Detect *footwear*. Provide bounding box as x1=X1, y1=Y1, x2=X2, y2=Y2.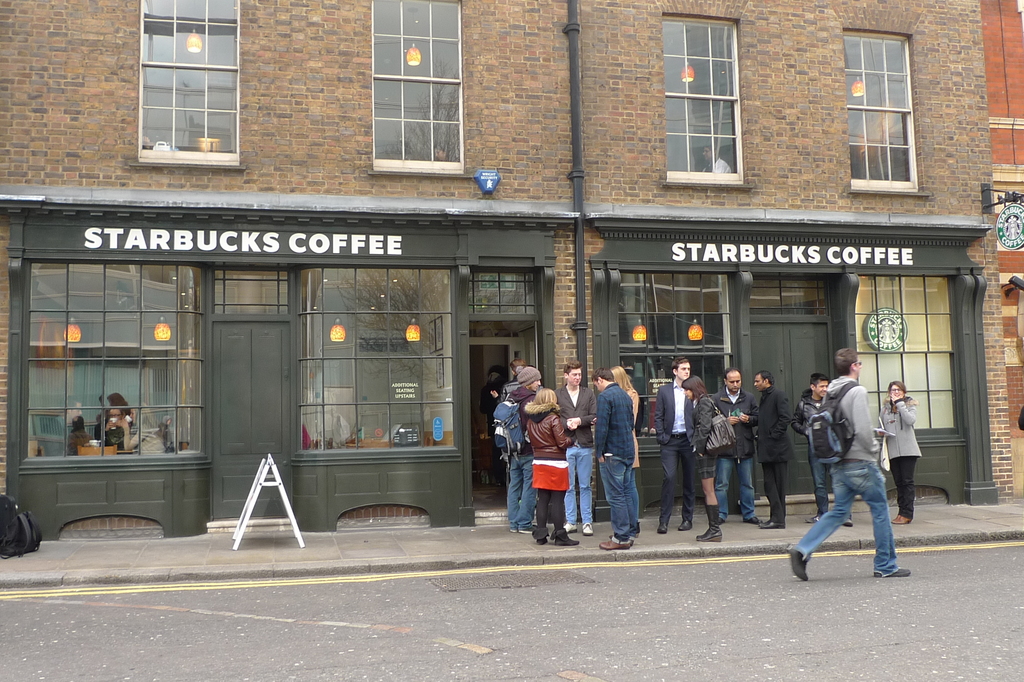
x1=538, y1=532, x2=551, y2=549.
